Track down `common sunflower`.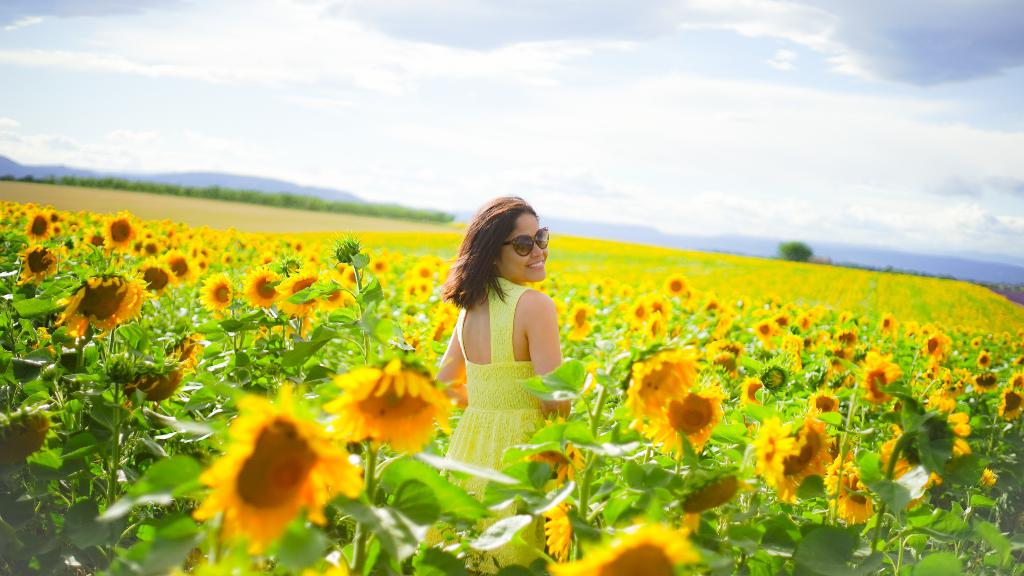
Tracked to <box>26,210,59,246</box>.
